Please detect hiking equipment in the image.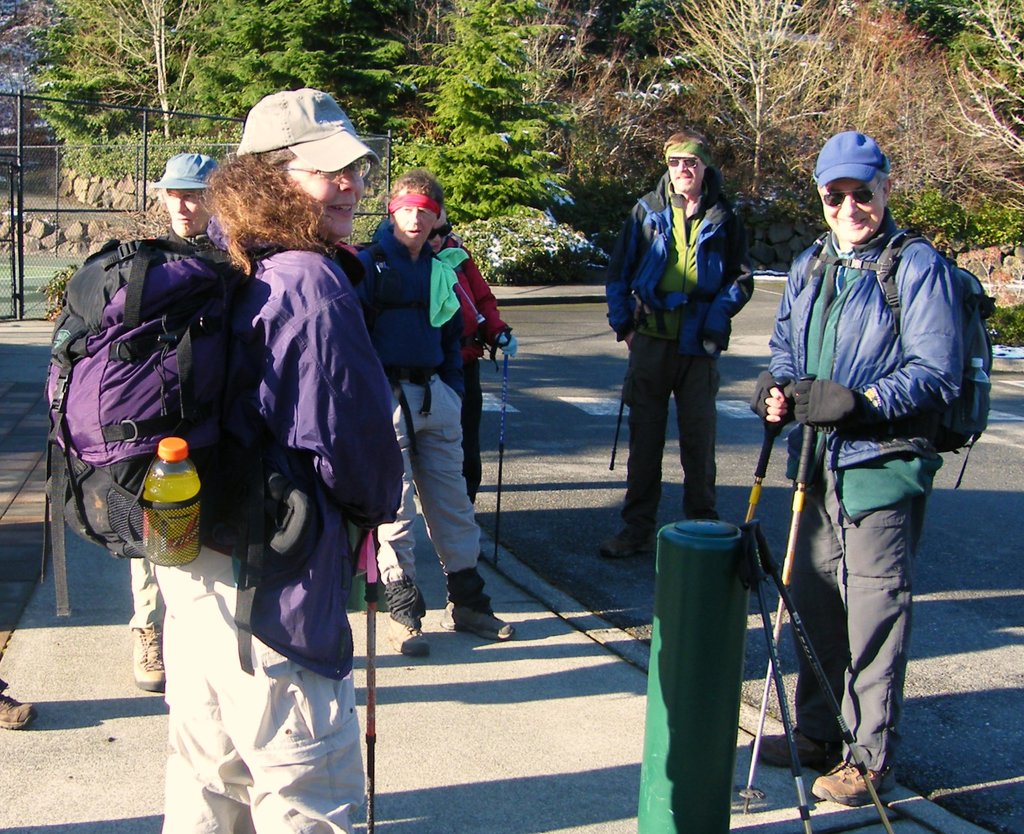
(left=792, top=231, right=1005, bottom=493).
